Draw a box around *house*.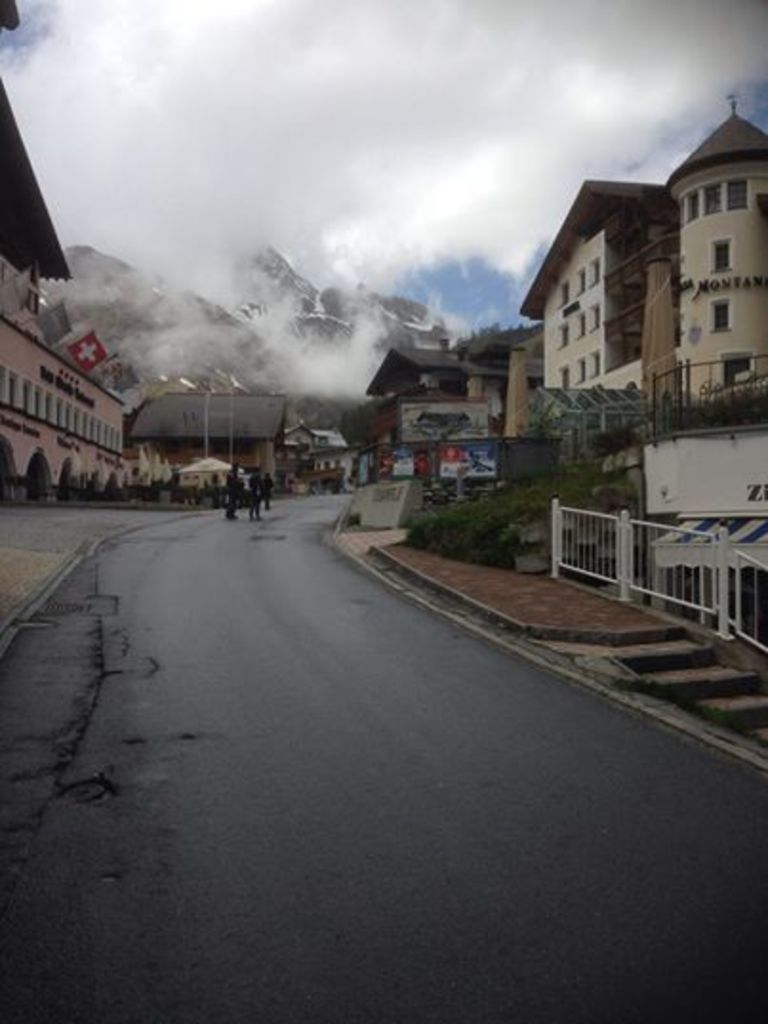
region(349, 349, 505, 482).
